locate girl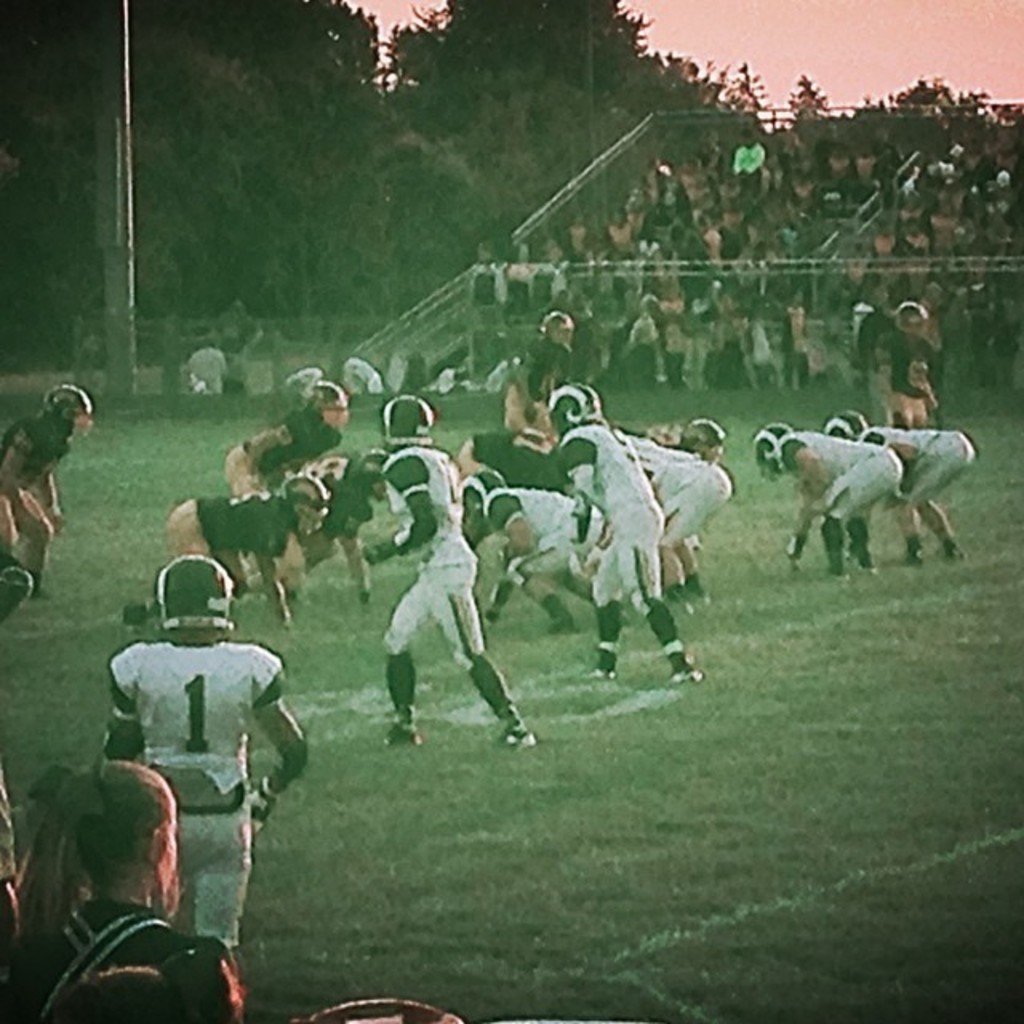
pyautogui.locateOnScreen(3, 760, 242, 1022)
